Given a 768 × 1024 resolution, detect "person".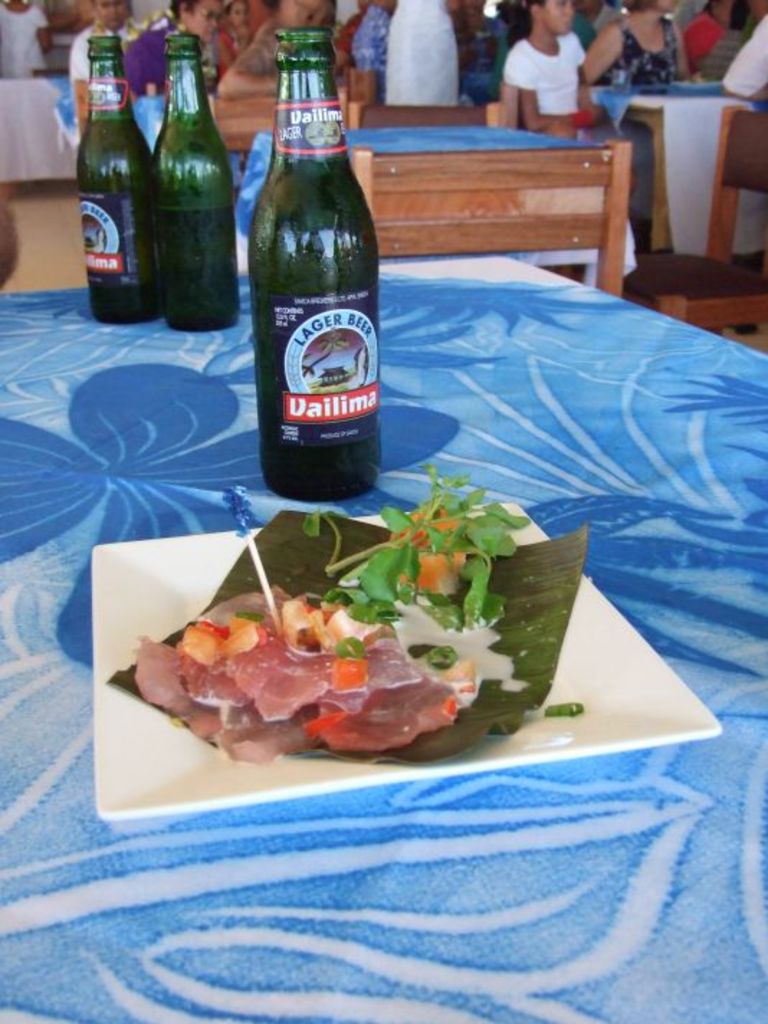
(506,0,597,144).
